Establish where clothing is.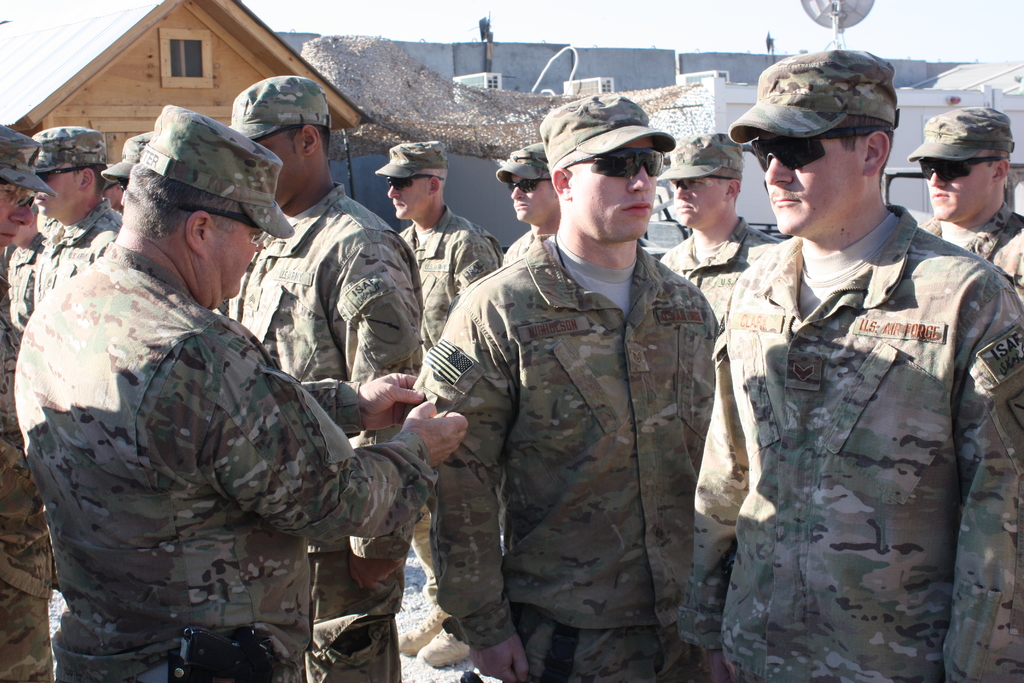
Established at (235, 179, 429, 682).
